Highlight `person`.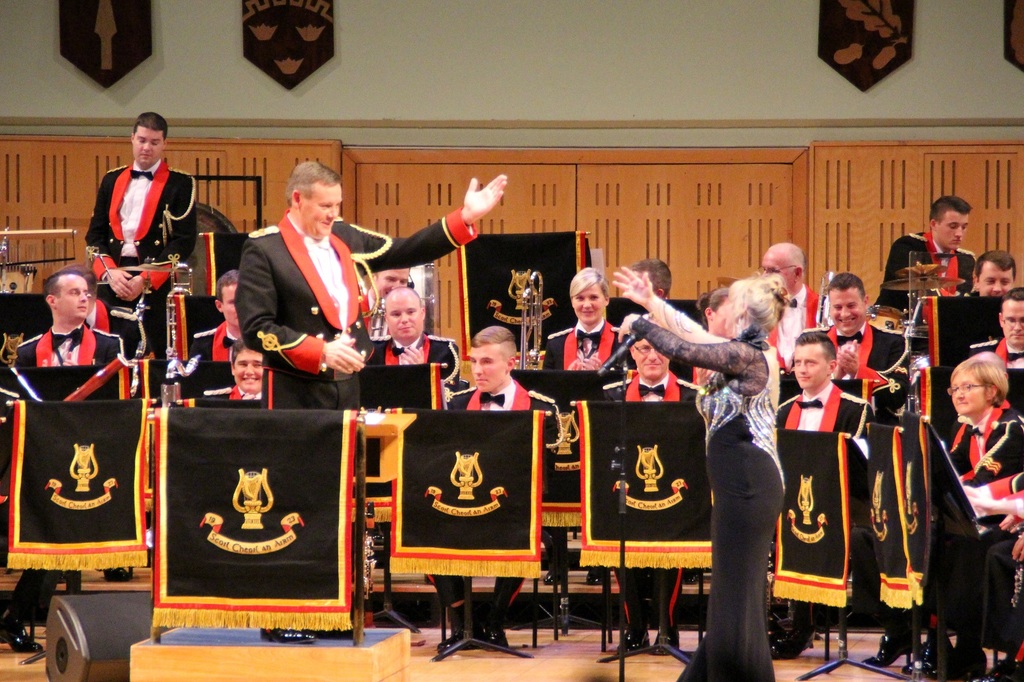
Highlighted region: crop(360, 264, 428, 341).
